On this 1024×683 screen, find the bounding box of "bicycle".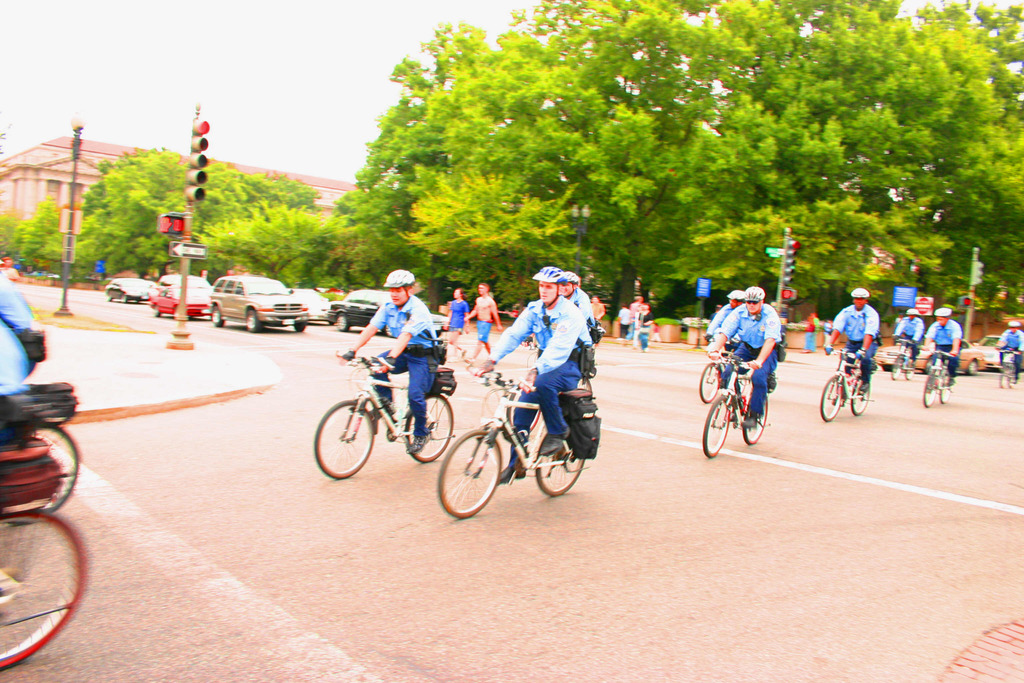
Bounding box: x1=504, y1=340, x2=595, y2=438.
